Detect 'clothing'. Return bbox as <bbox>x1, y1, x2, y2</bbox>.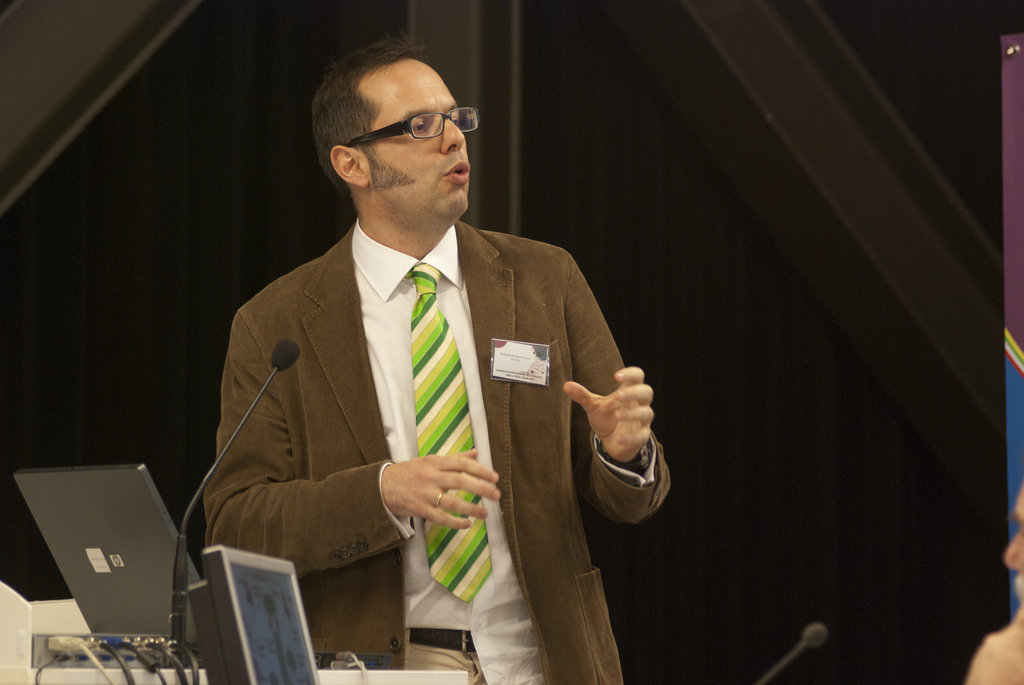
<bbox>195, 176, 639, 659</bbox>.
